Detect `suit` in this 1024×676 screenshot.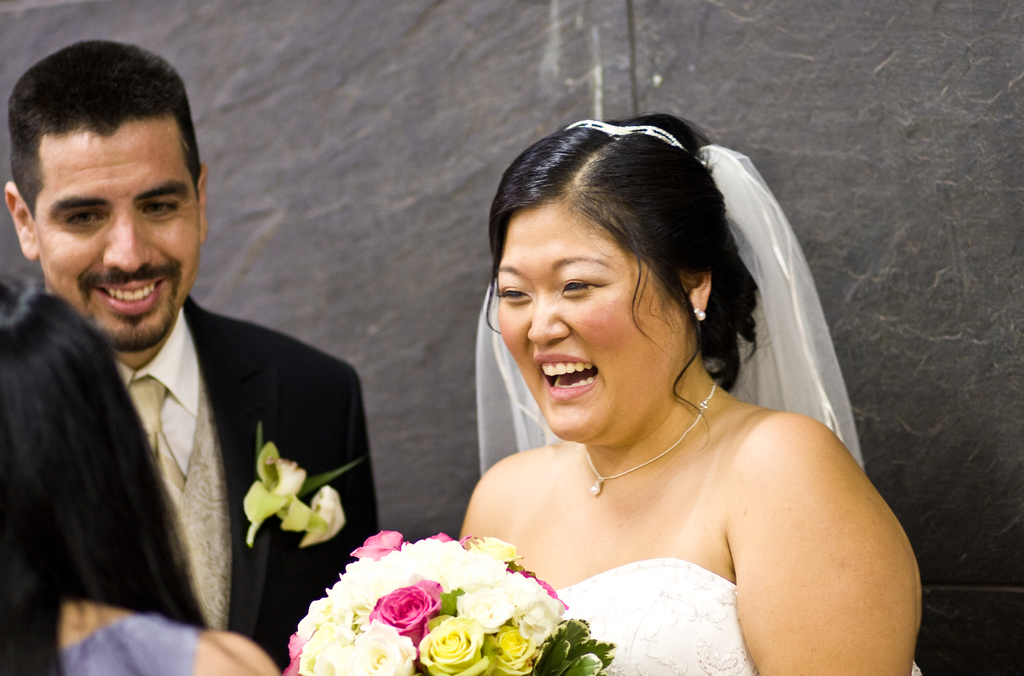
Detection: [x1=189, y1=299, x2=381, y2=663].
